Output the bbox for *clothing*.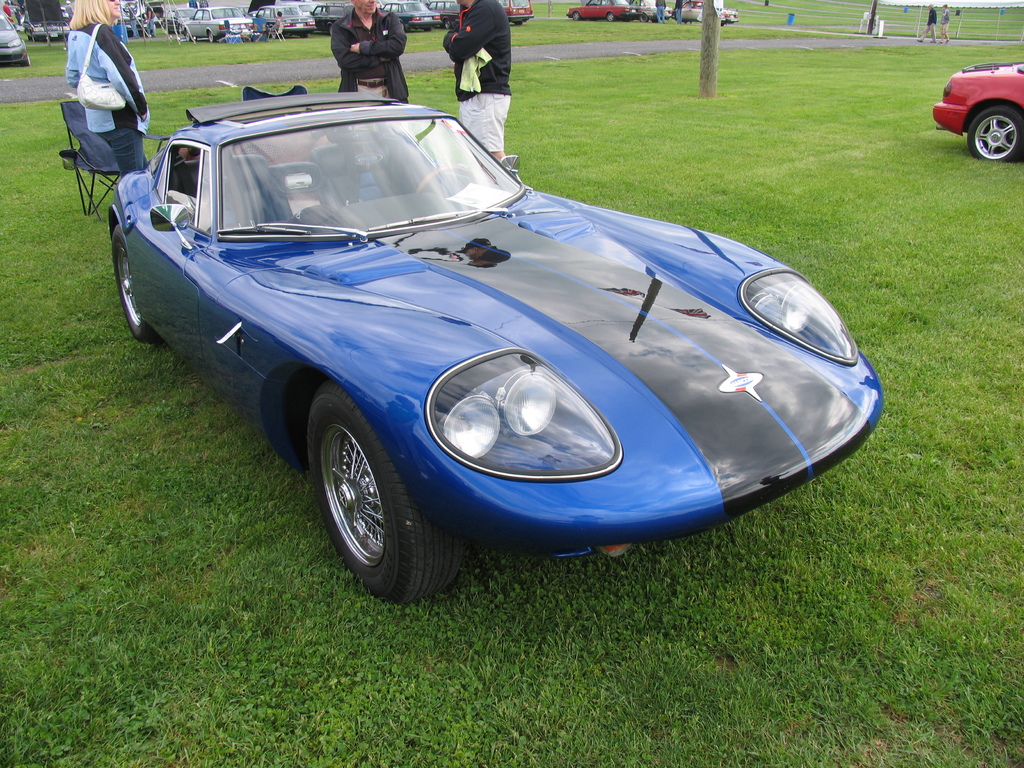
box(940, 7, 950, 34).
